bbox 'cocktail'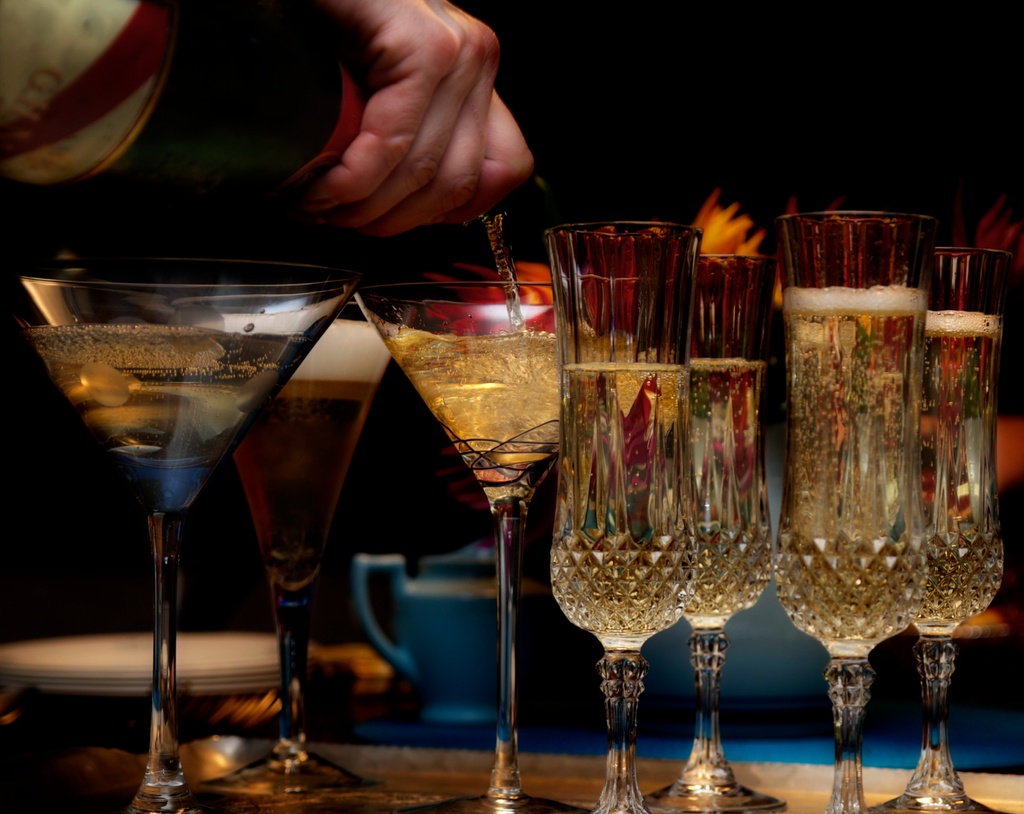
{"x1": 876, "y1": 238, "x2": 1005, "y2": 813}
